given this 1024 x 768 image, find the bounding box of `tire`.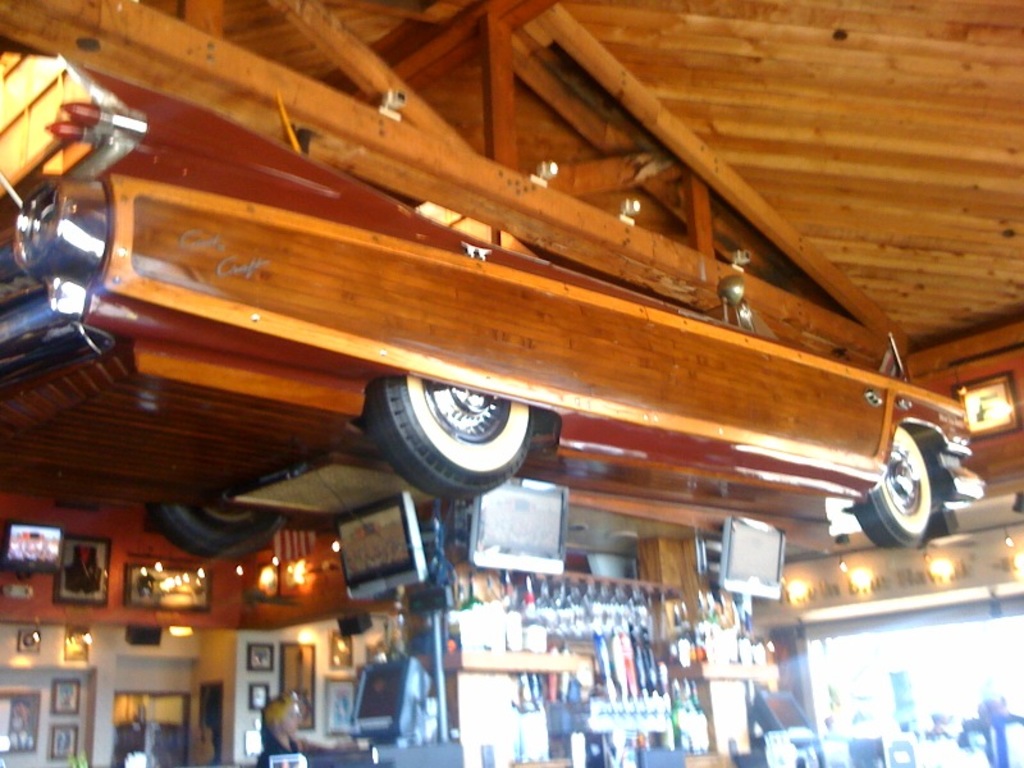
BBox(851, 422, 936, 550).
